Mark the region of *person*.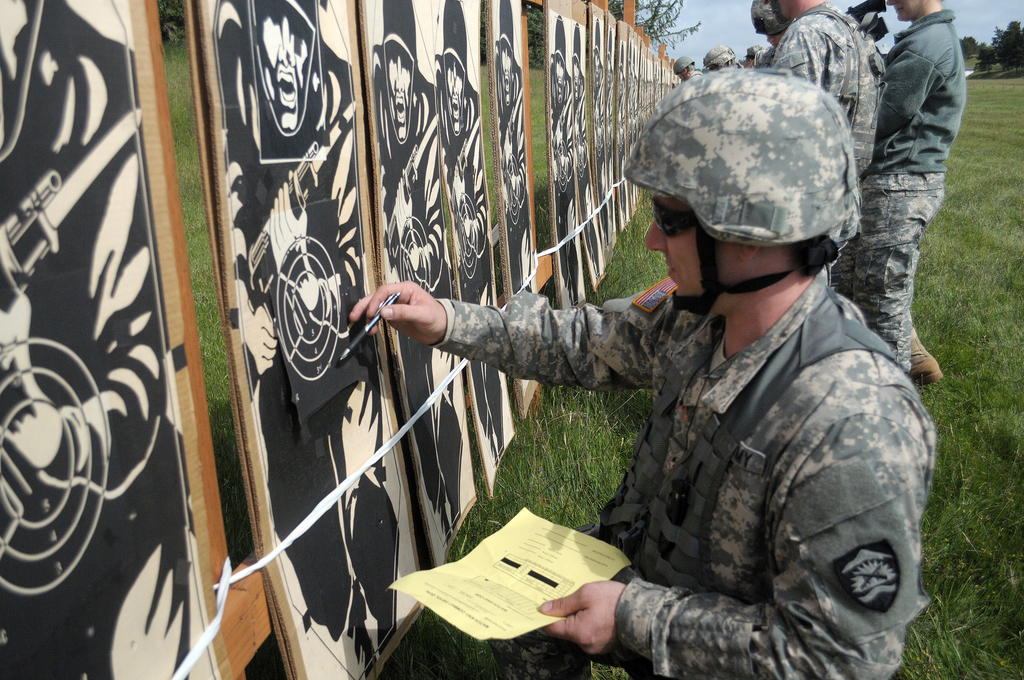
Region: box=[768, 0, 893, 287].
